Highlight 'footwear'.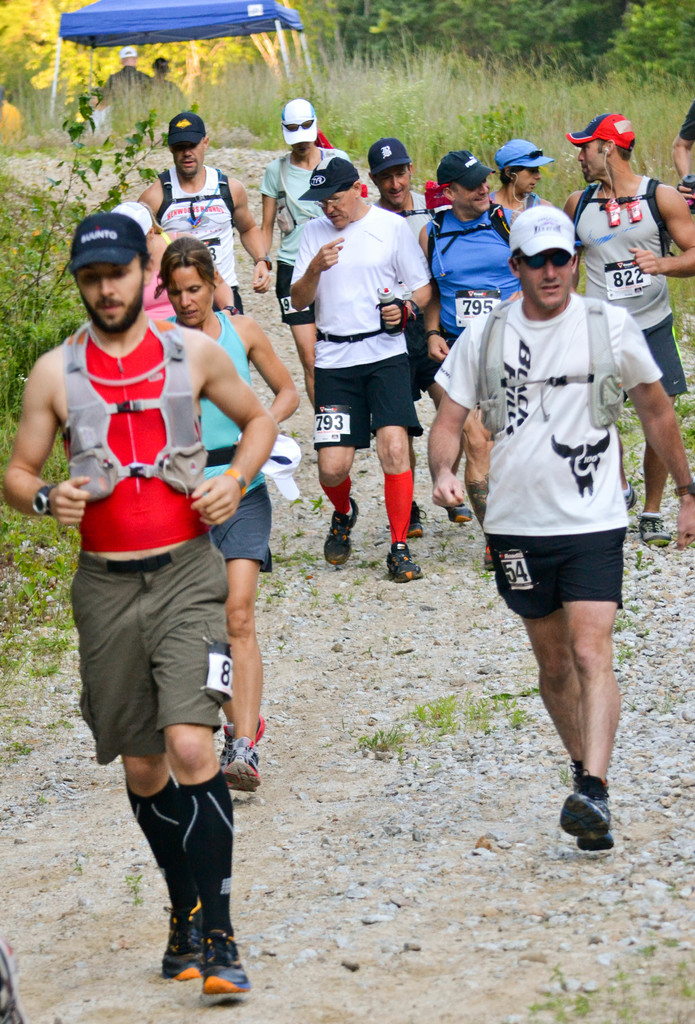
Highlighted region: (324, 485, 360, 564).
